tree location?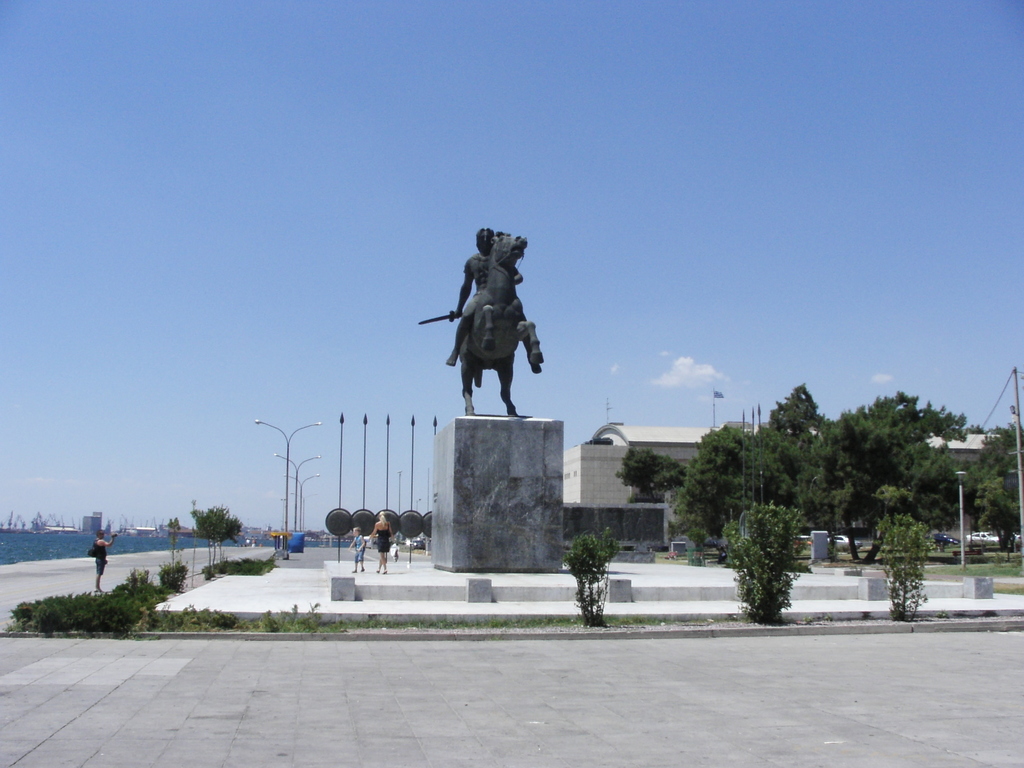
crop(560, 522, 629, 621)
